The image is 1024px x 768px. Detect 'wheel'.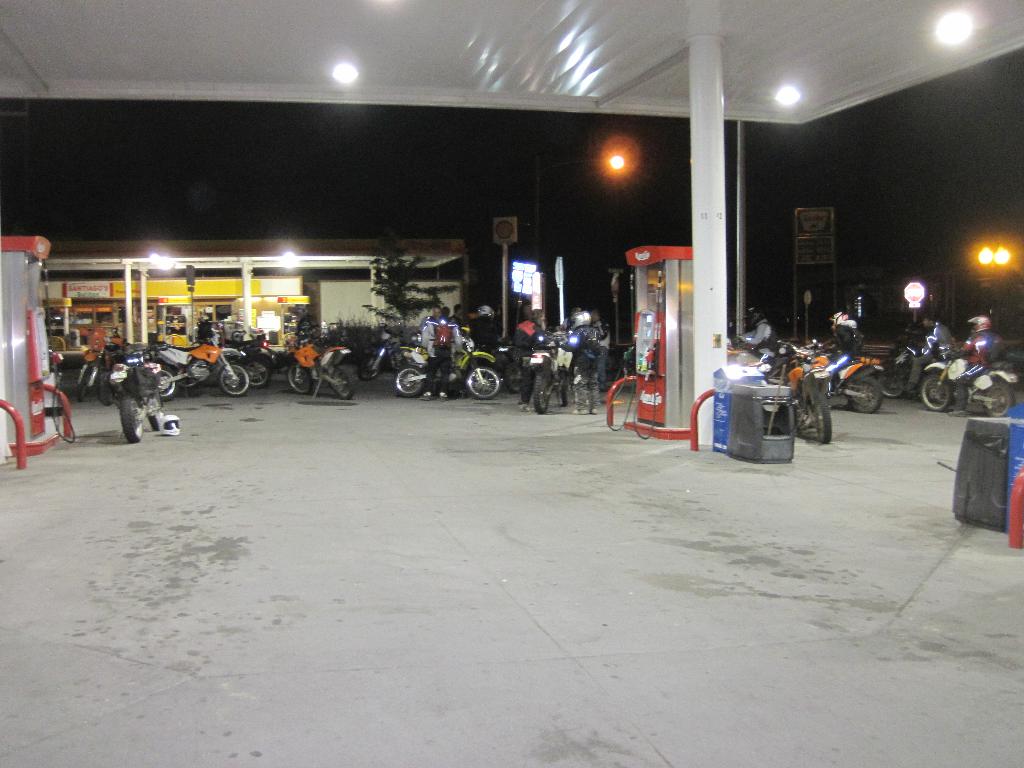
Detection: (left=467, top=362, right=501, bottom=397).
